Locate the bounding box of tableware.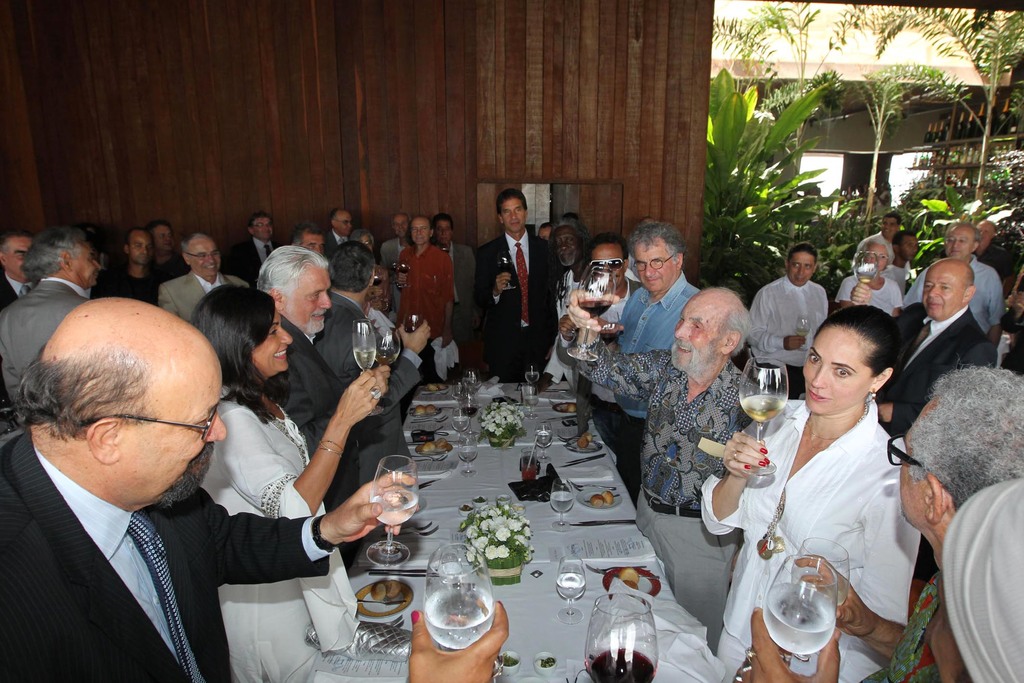
Bounding box: BBox(522, 363, 547, 393).
